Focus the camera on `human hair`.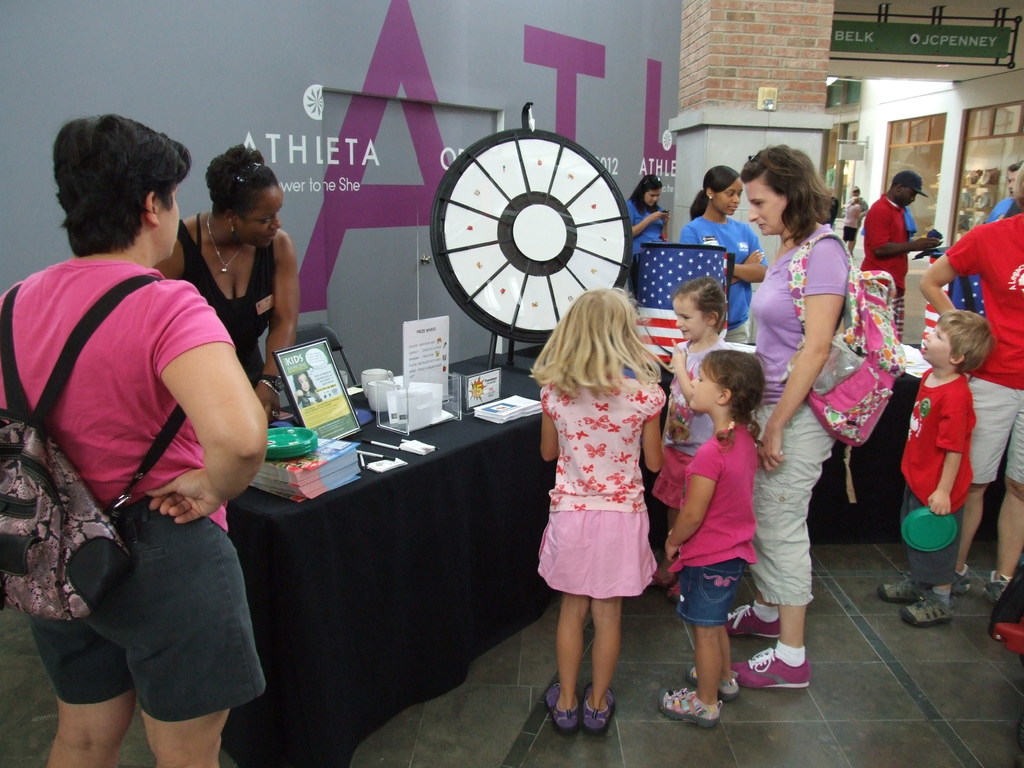
Focus region: rect(740, 143, 835, 244).
